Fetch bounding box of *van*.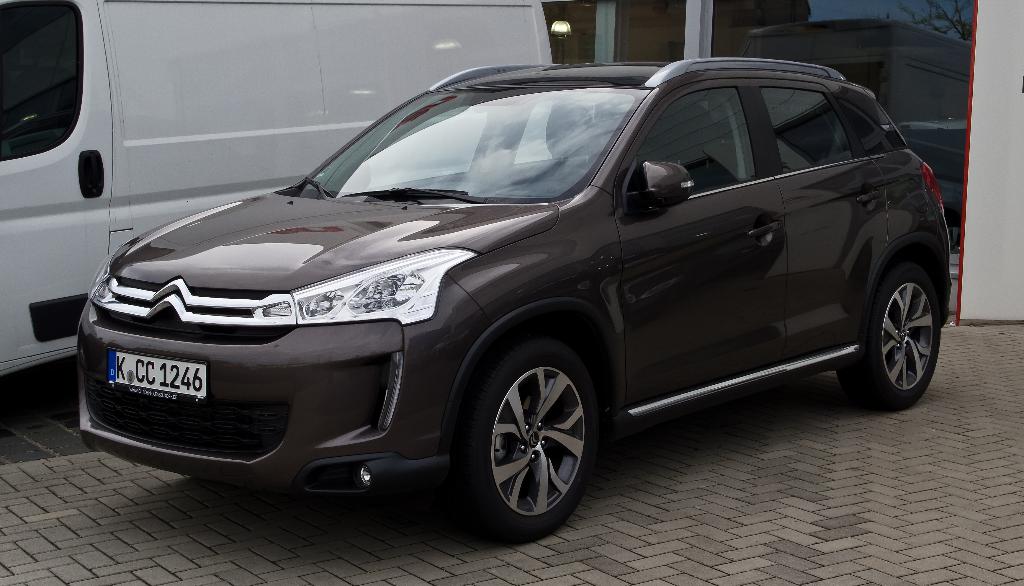
Bbox: l=0, t=0, r=559, b=377.
